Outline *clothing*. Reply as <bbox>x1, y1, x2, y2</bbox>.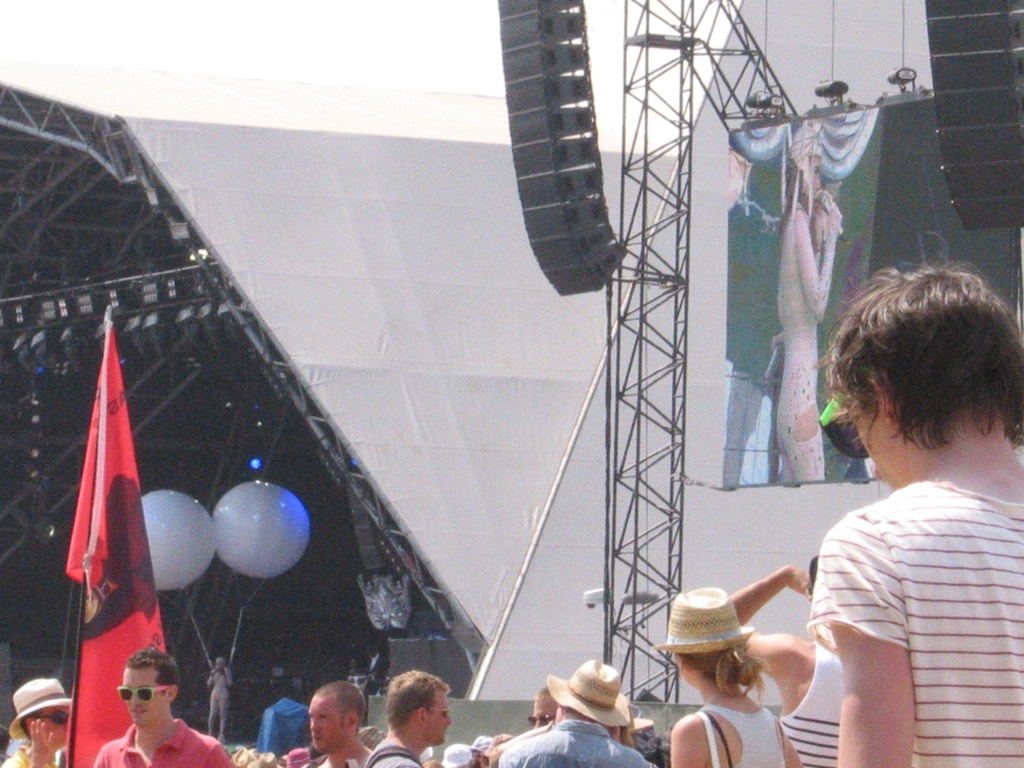
<bbox>688, 701, 788, 767</bbox>.
